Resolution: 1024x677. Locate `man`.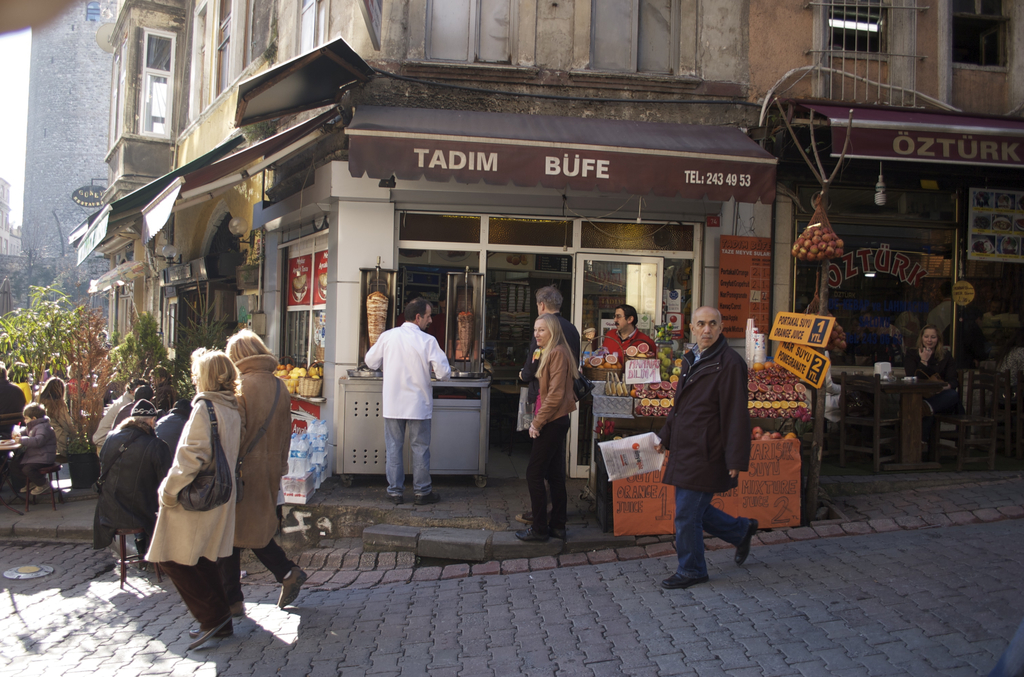
(362, 298, 451, 505).
